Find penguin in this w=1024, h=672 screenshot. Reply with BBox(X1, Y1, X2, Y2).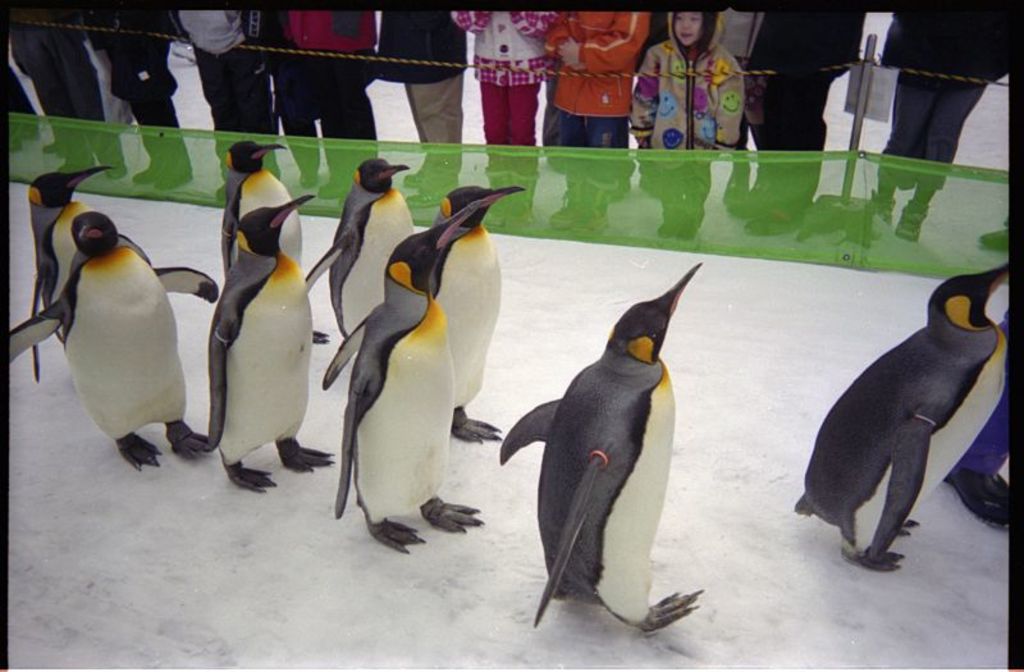
BBox(227, 137, 333, 344).
